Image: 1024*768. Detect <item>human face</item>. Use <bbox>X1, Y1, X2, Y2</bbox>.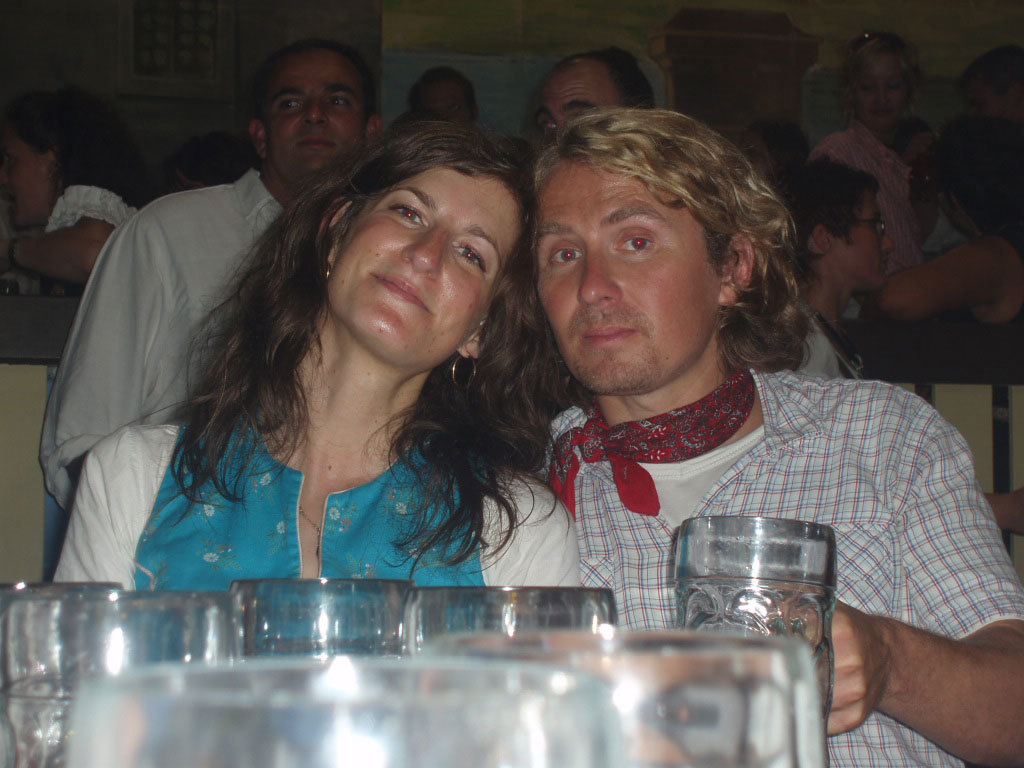
<bbox>534, 67, 623, 137</bbox>.
